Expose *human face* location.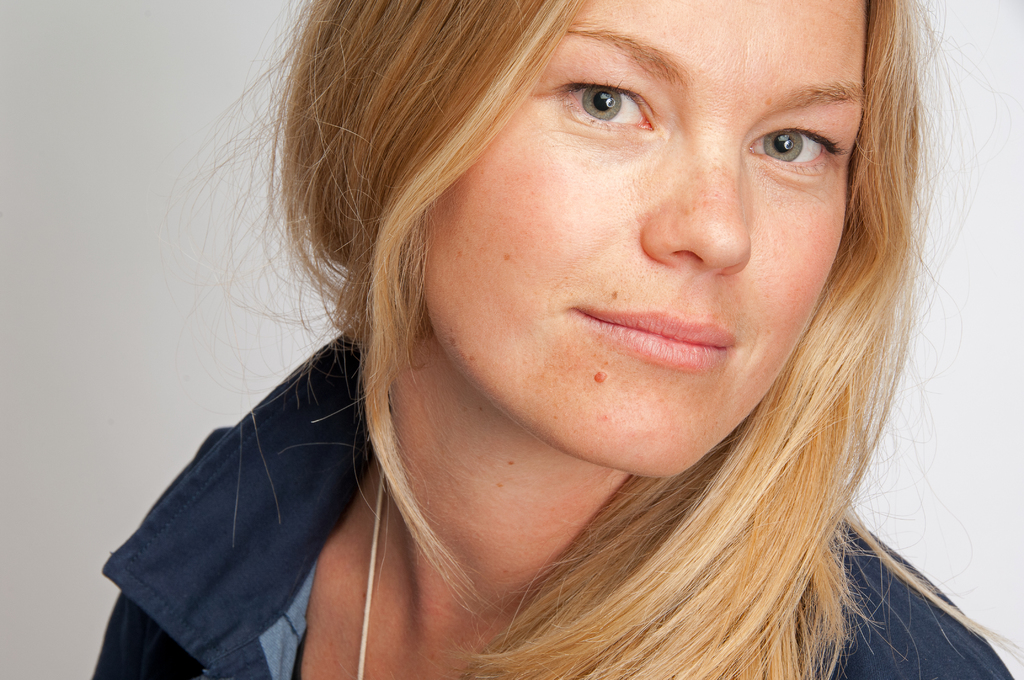
Exposed at <bbox>417, 0, 882, 489</bbox>.
